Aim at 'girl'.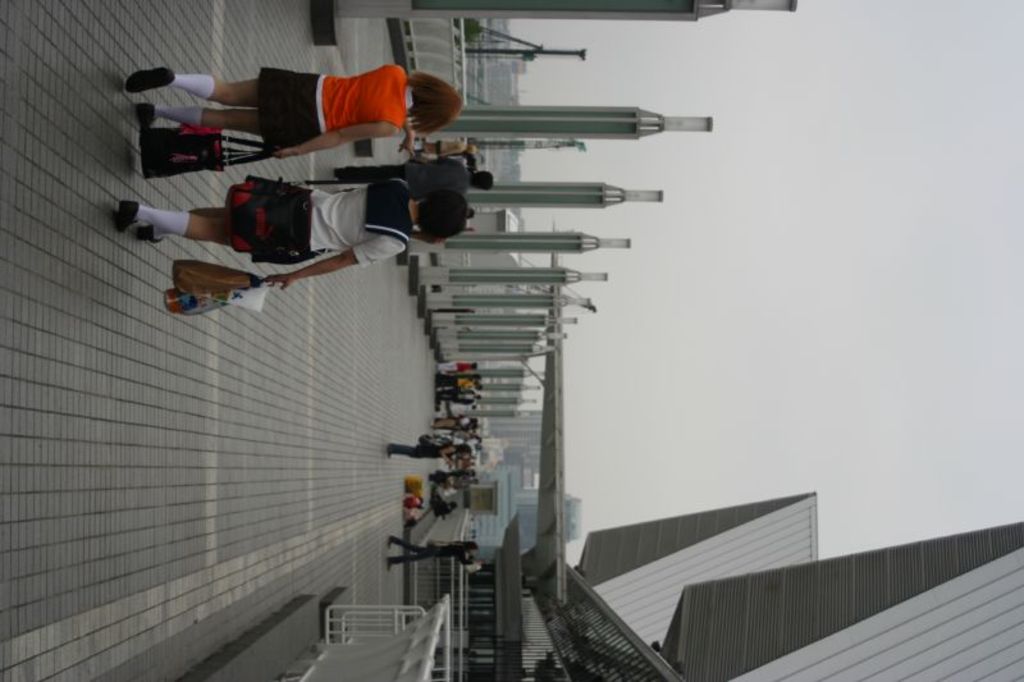
Aimed at [104,175,472,294].
